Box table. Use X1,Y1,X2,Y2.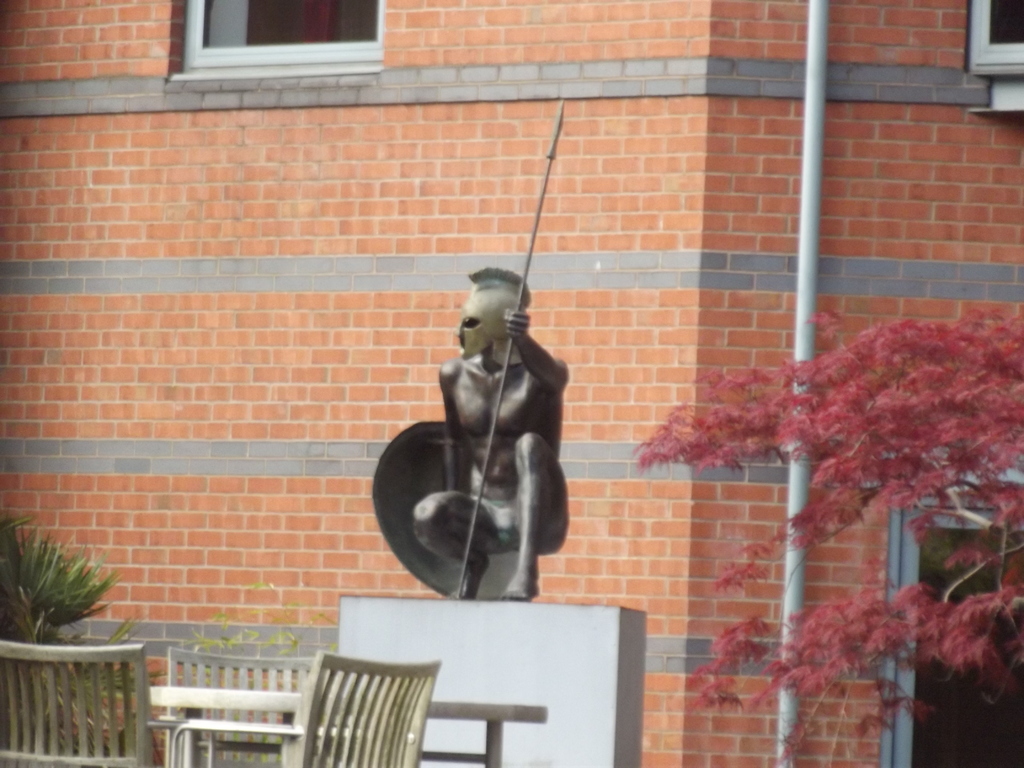
112,601,698,755.
